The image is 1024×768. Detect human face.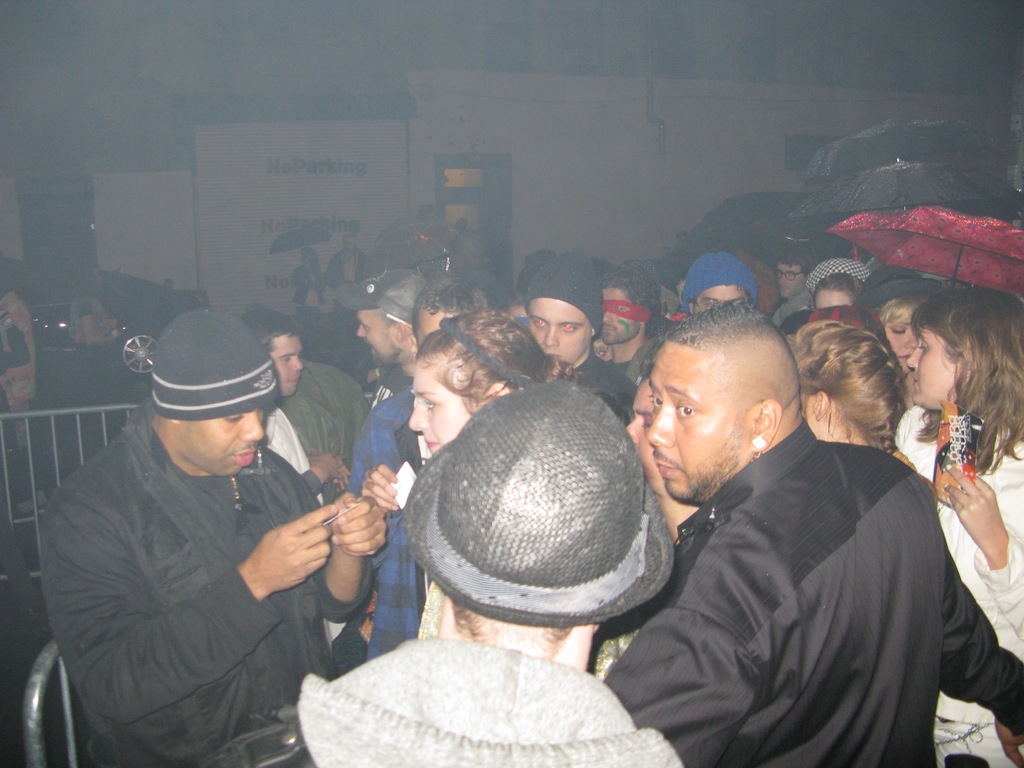
Detection: detection(527, 290, 588, 359).
